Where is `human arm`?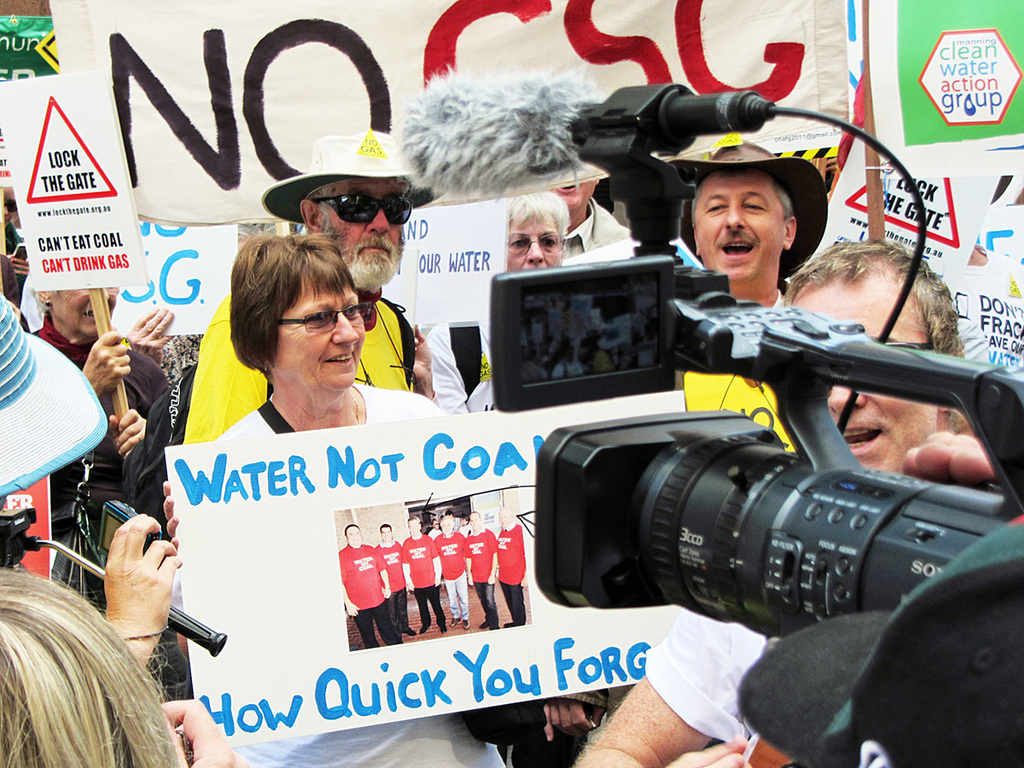
detection(130, 308, 175, 367).
